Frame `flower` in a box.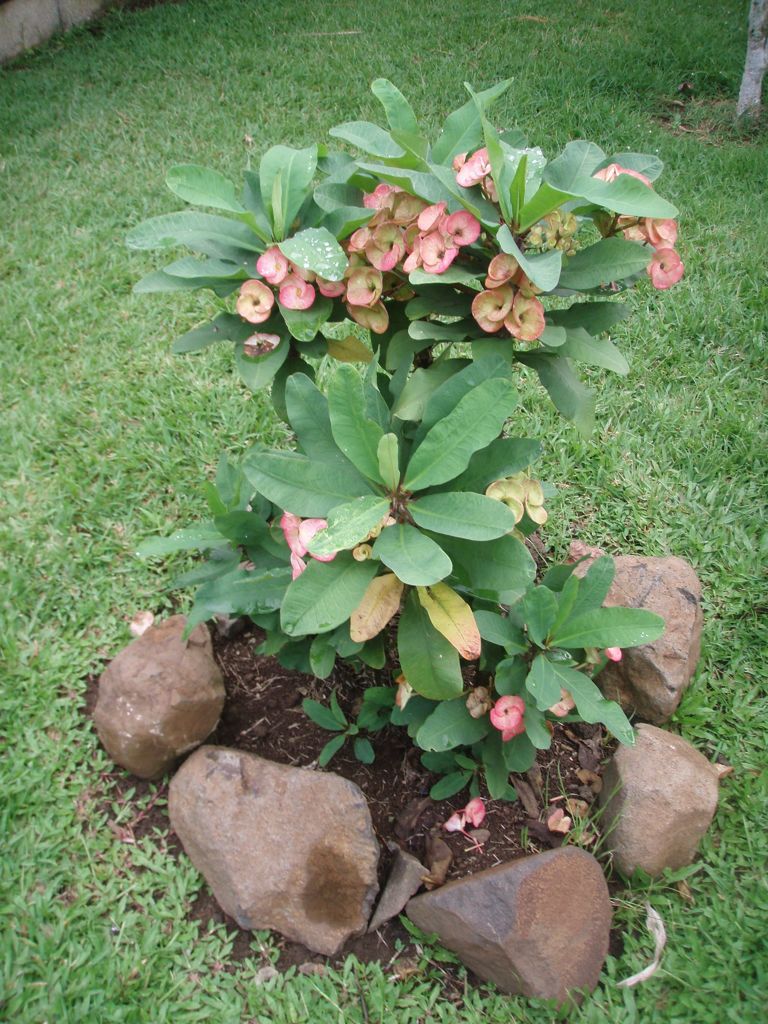
Rect(546, 807, 576, 833).
